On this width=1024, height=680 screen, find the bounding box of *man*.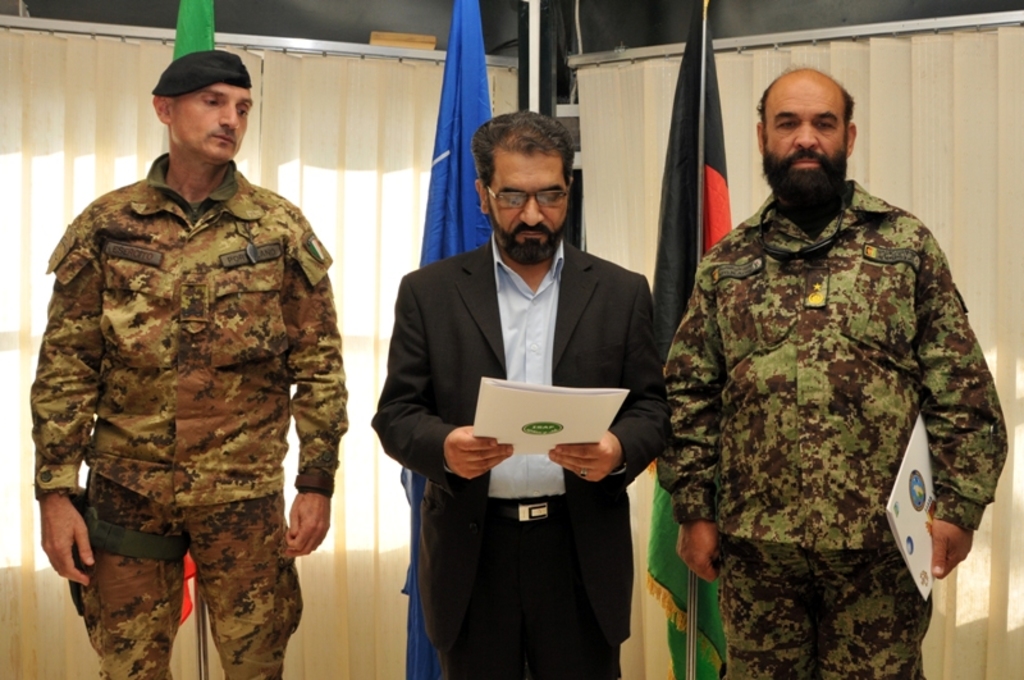
Bounding box: [left=369, top=110, right=673, bottom=679].
